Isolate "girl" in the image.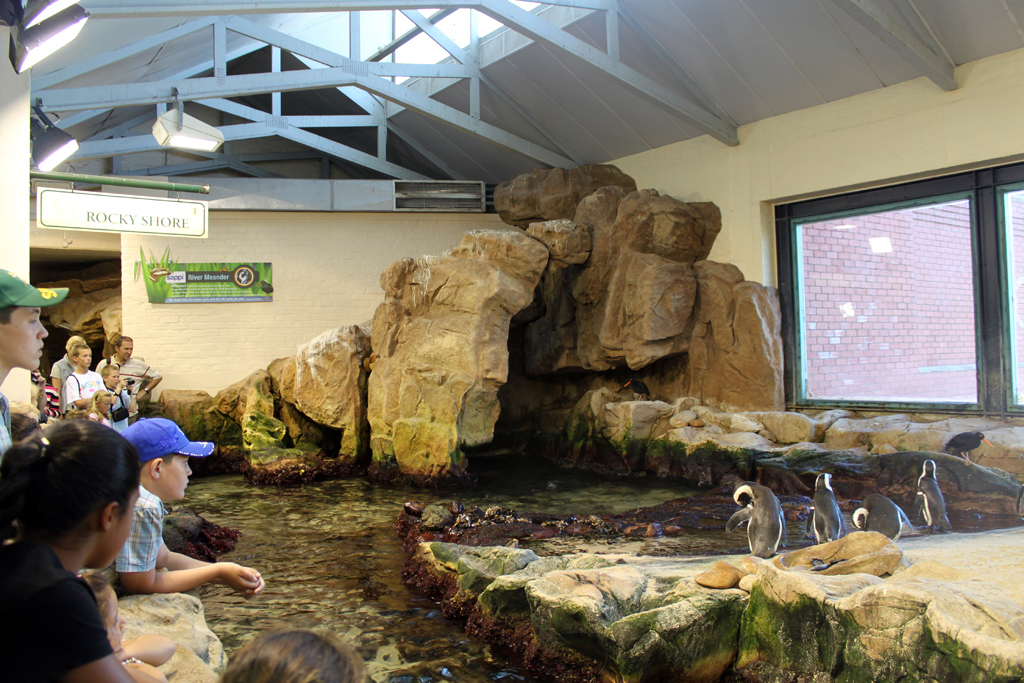
Isolated region: box(0, 423, 131, 682).
